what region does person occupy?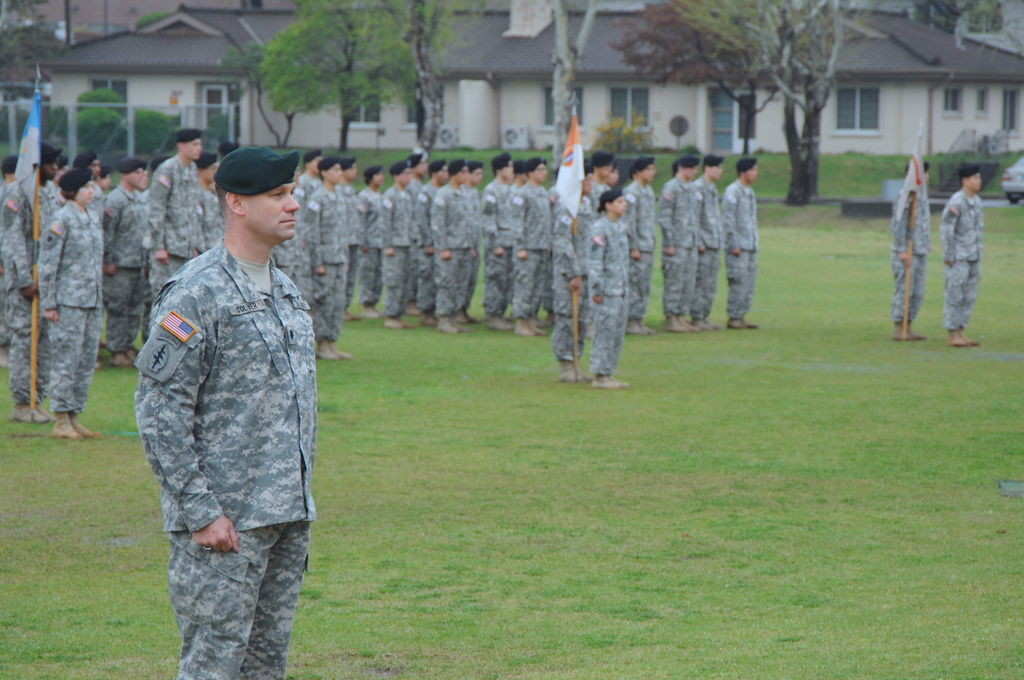
l=488, t=156, r=515, b=327.
